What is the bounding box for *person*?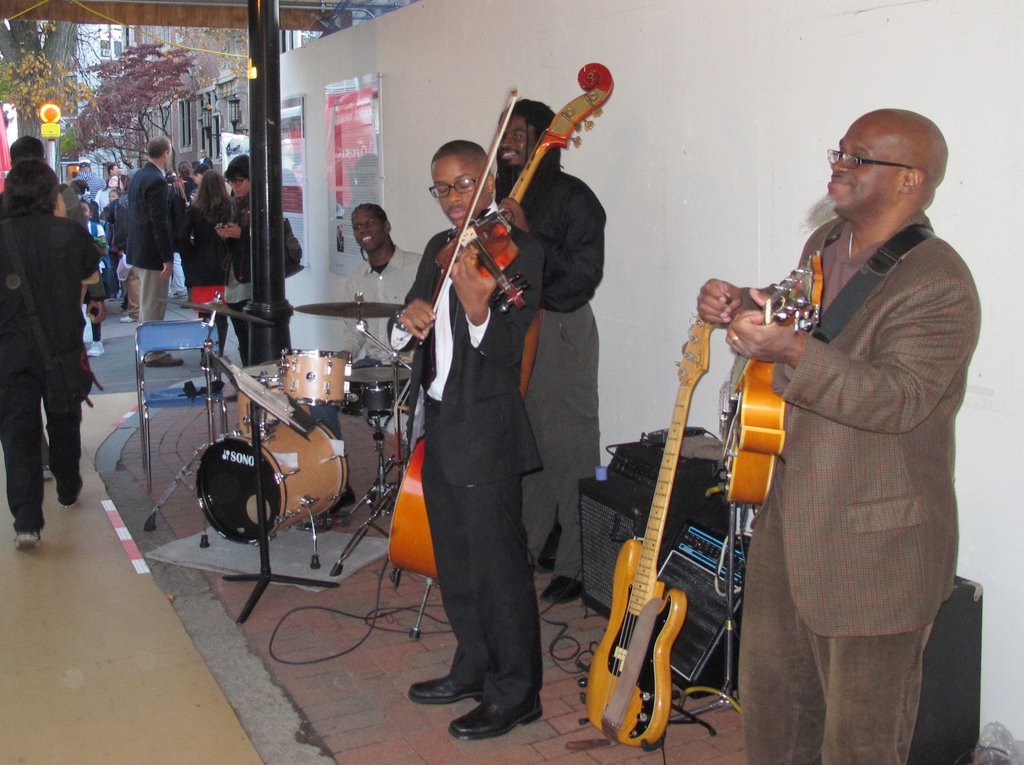
rect(387, 90, 580, 750).
